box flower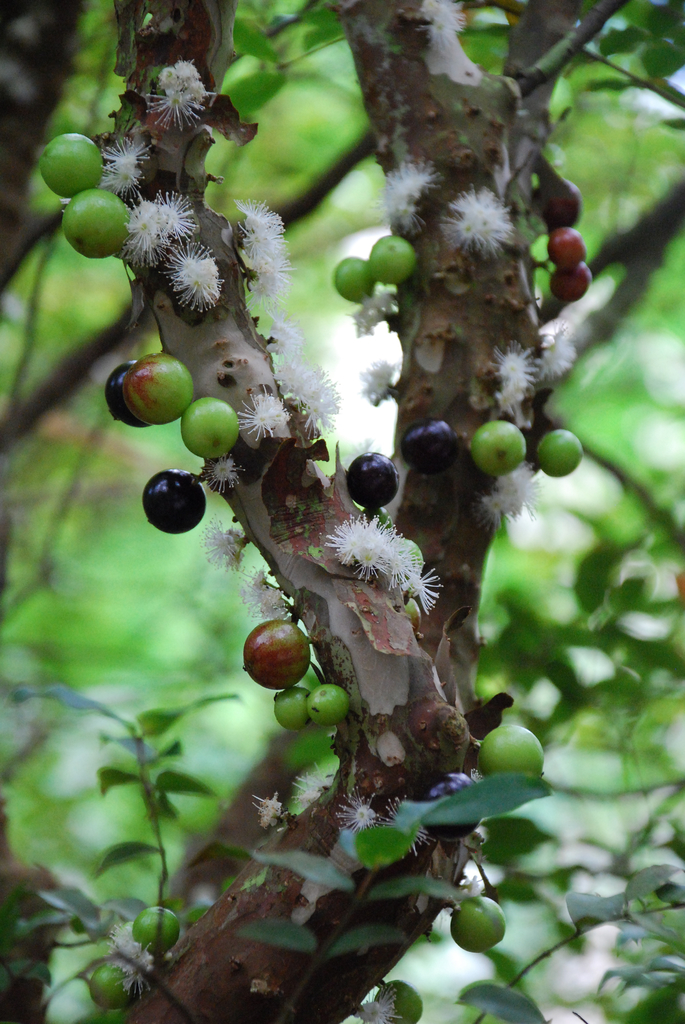
116, 184, 193, 273
